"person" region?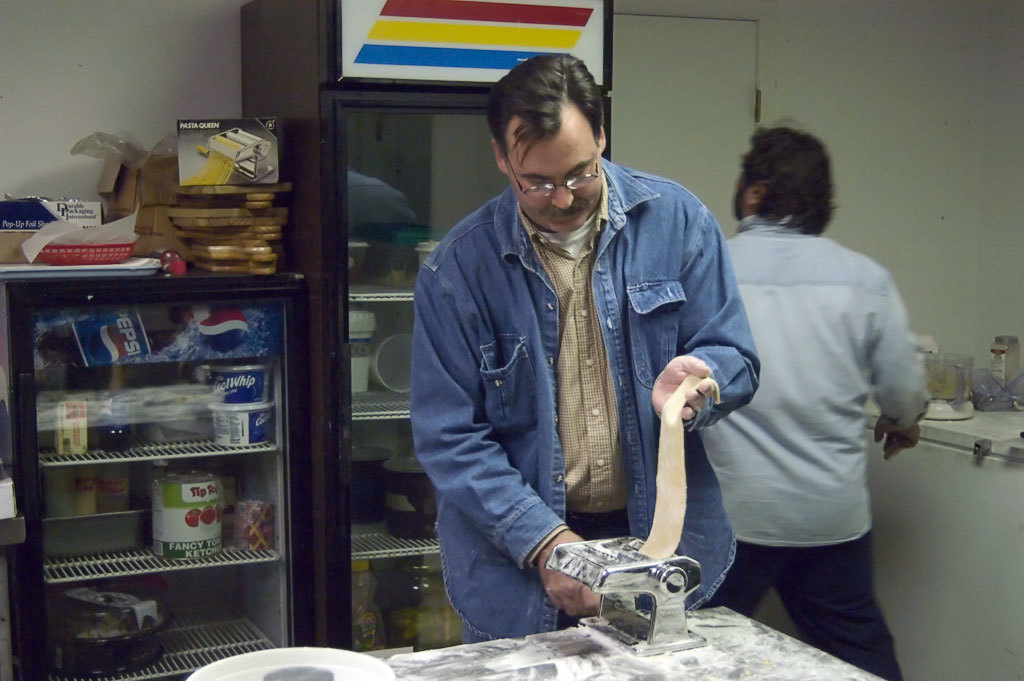
BBox(703, 122, 933, 680)
